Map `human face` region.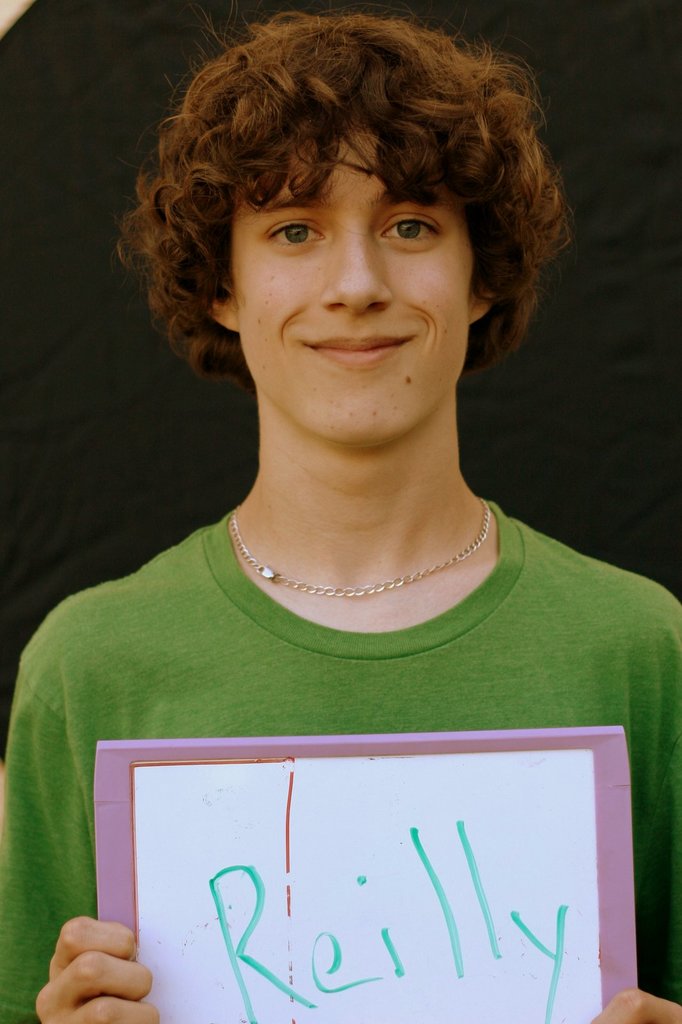
Mapped to (236, 118, 476, 450).
